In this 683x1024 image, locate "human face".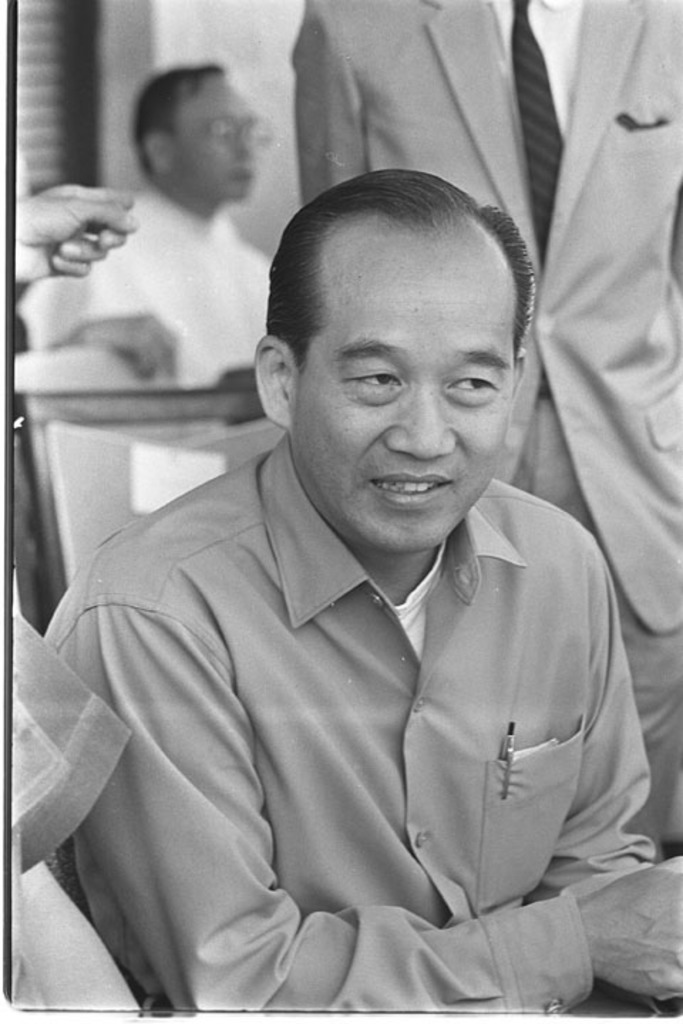
Bounding box: box(175, 74, 259, 206).
